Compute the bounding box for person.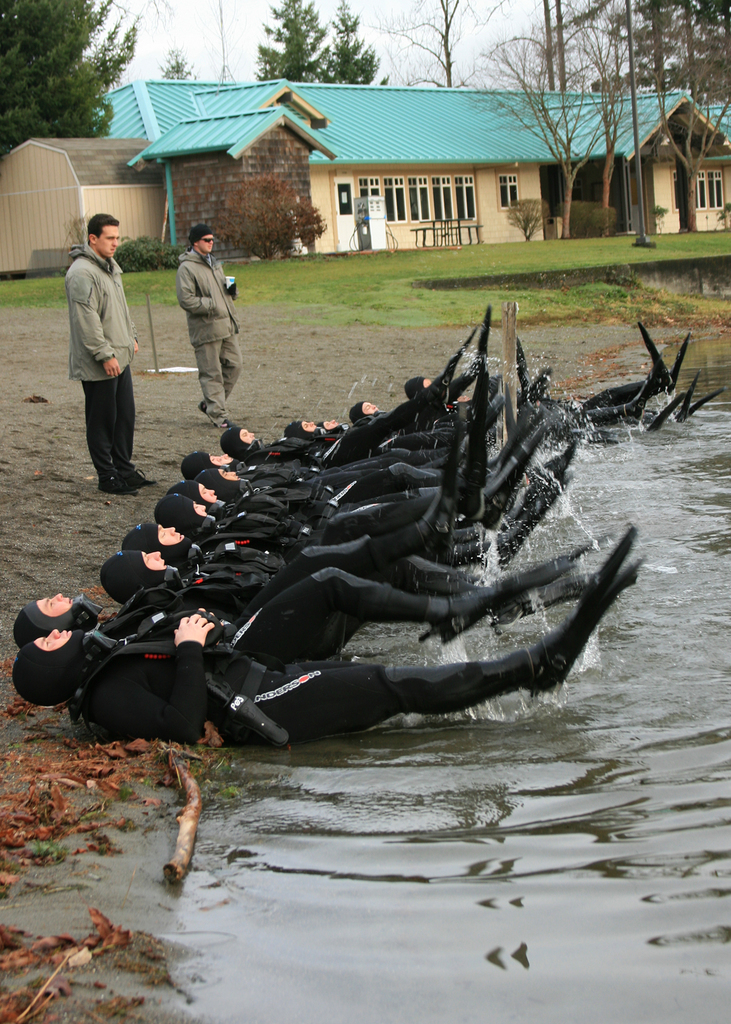
{"left": 11, "top": 527, "right": 632, "bottom": 742}.
